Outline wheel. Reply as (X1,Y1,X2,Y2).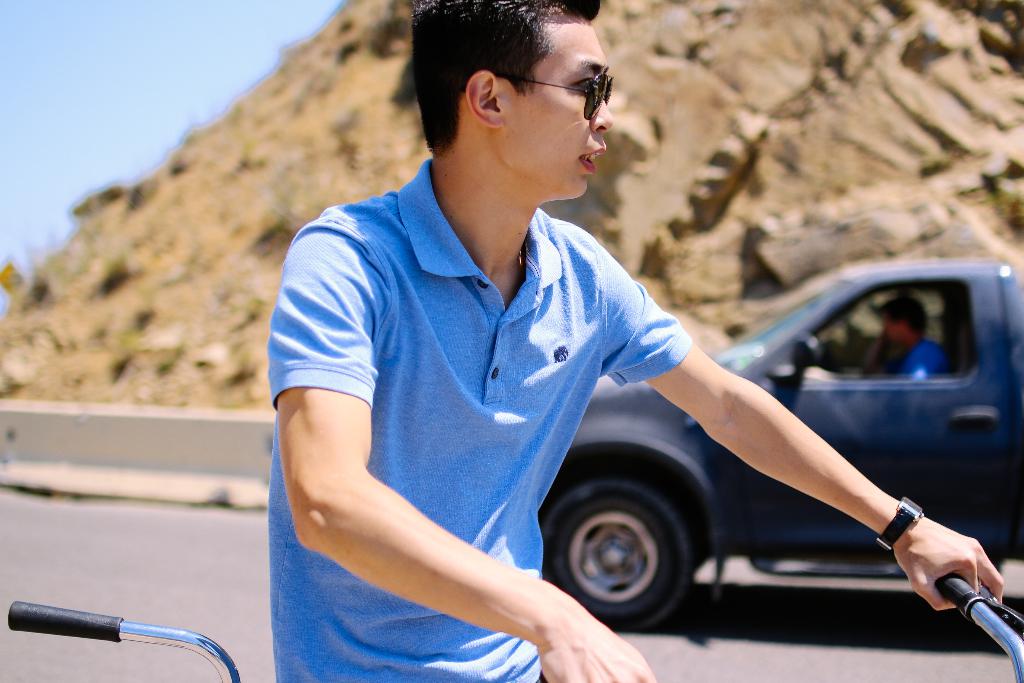
(552,475,718,630).
